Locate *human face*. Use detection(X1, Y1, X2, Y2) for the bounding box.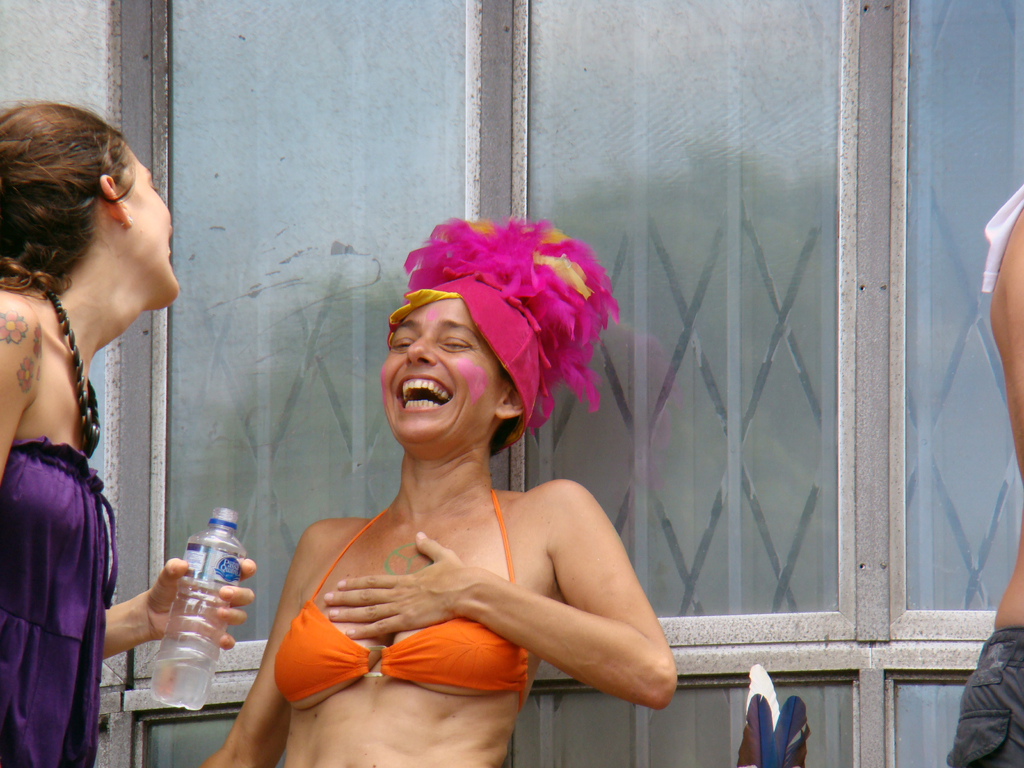
detection(378, 299, 504, 445).
